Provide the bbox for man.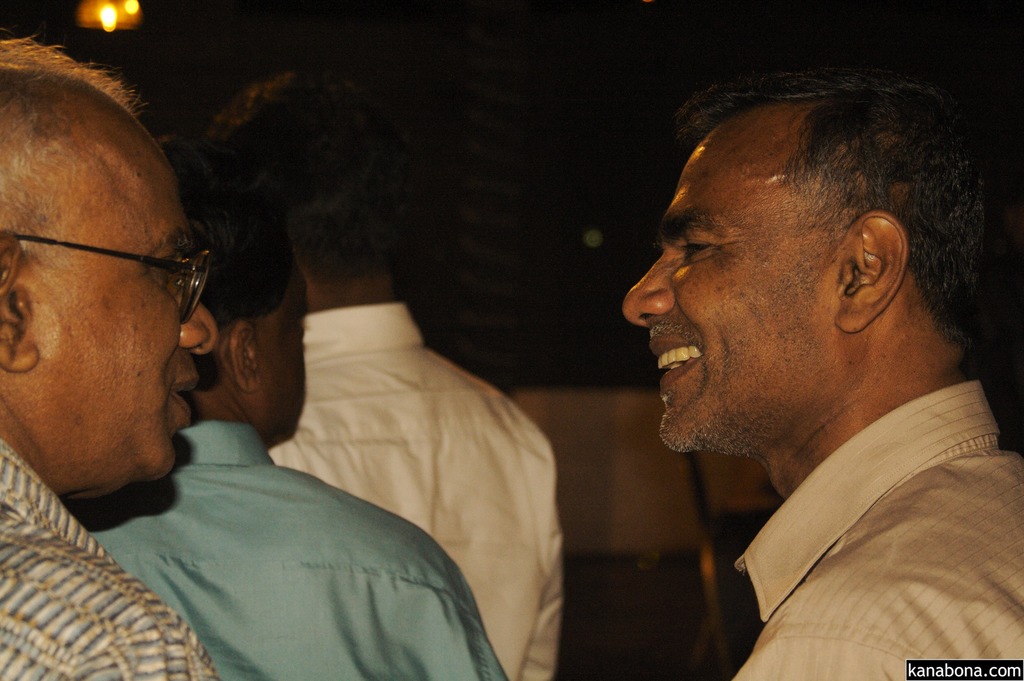
box(548, 71, 1023, 674).
